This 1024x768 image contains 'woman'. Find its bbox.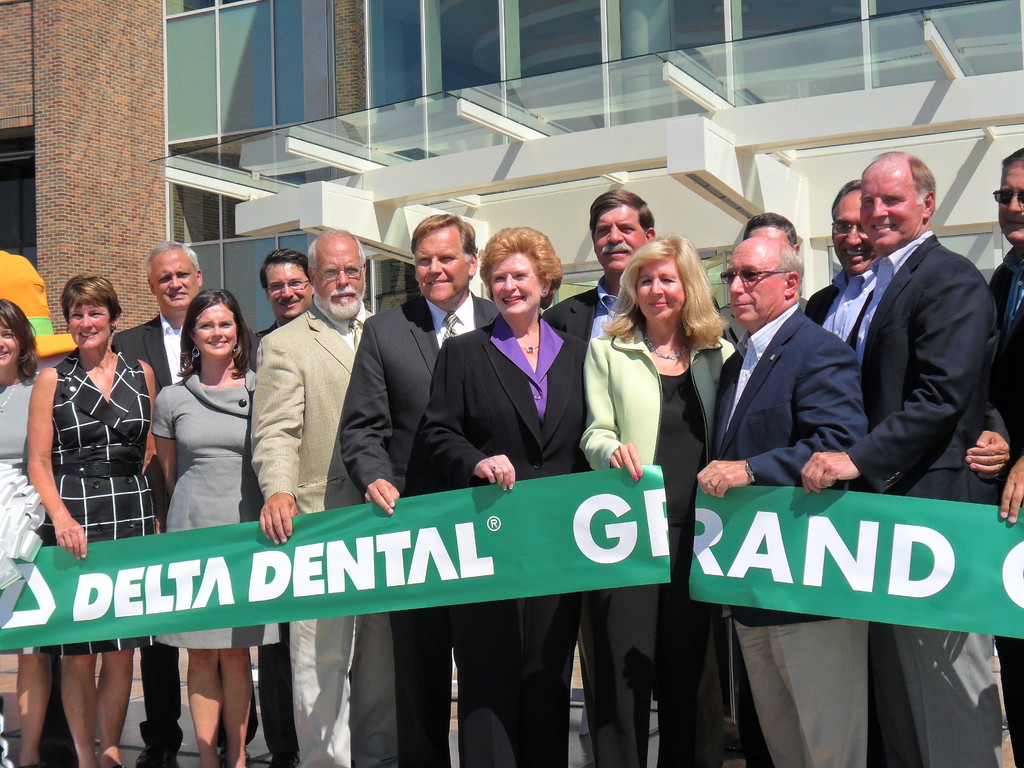
x1=147, y1=285, x2=259, y2=767.
